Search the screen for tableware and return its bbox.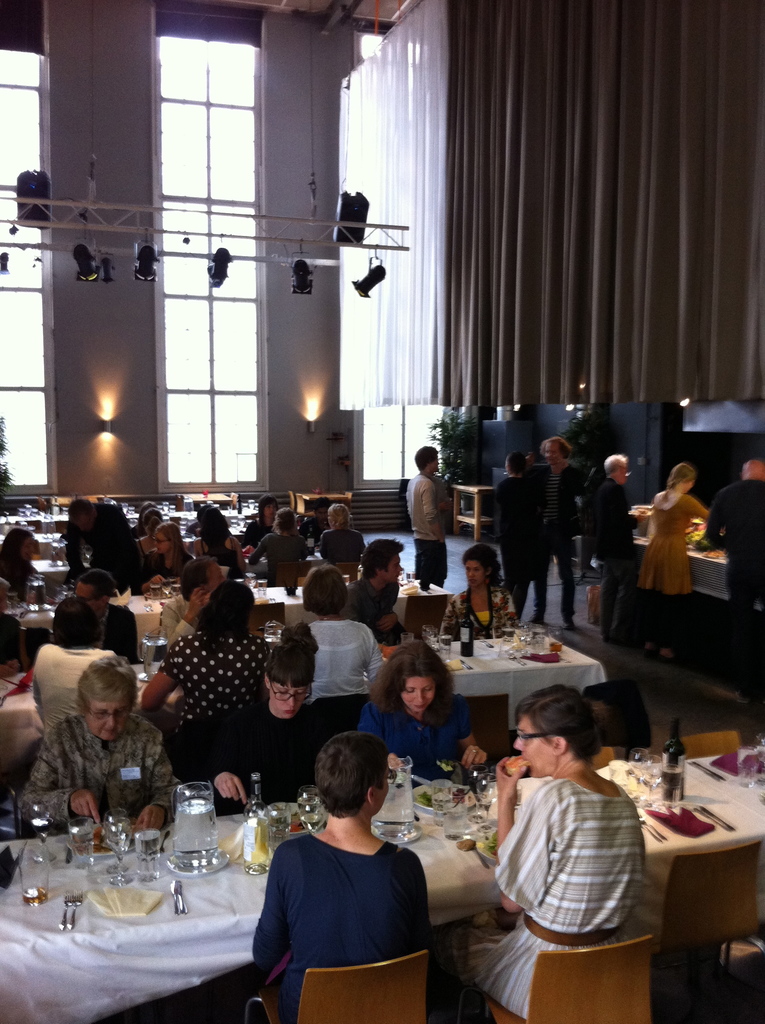
Found: x1=261 y1=622 x2=284 y2=648.
